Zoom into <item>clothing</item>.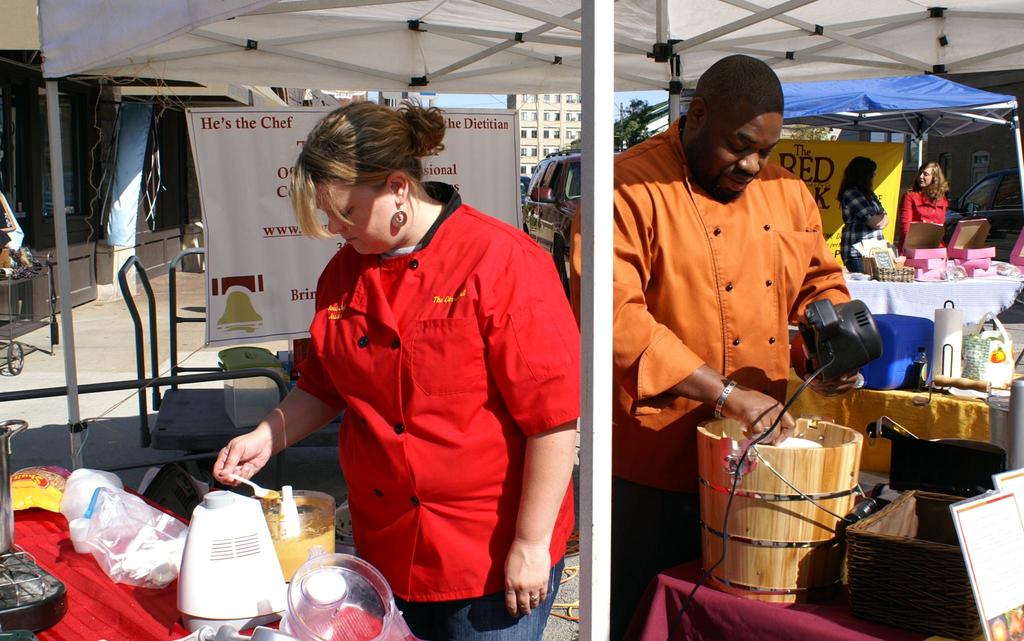
Zoom target: (x1=570, y1=137, x2=854, y2=640).
